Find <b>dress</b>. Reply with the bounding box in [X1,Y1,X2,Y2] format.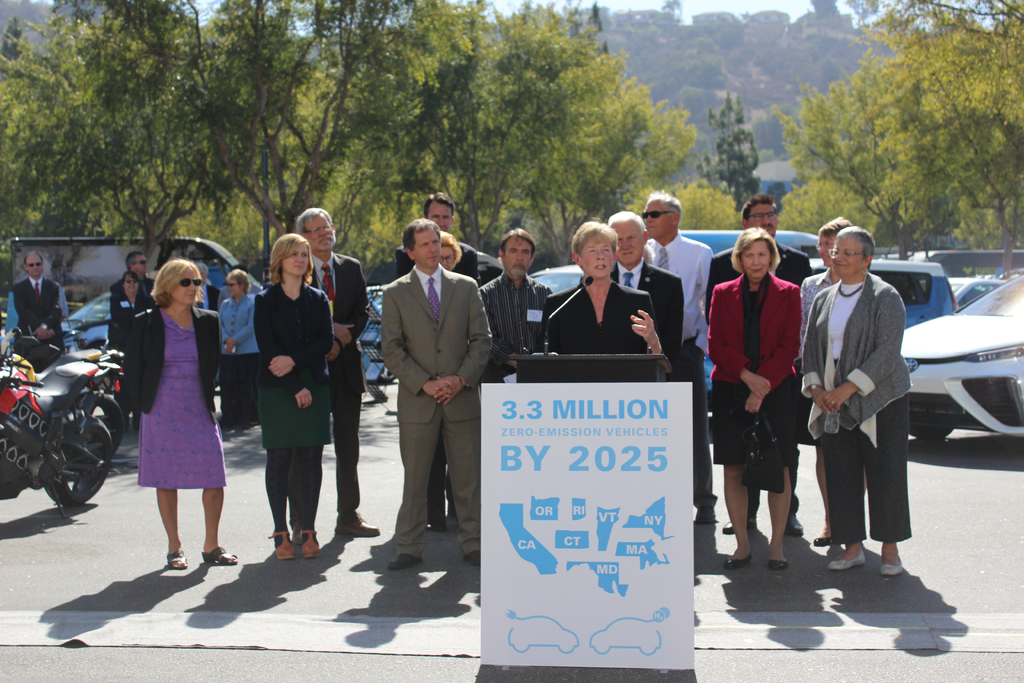
[715,292,801,461].
